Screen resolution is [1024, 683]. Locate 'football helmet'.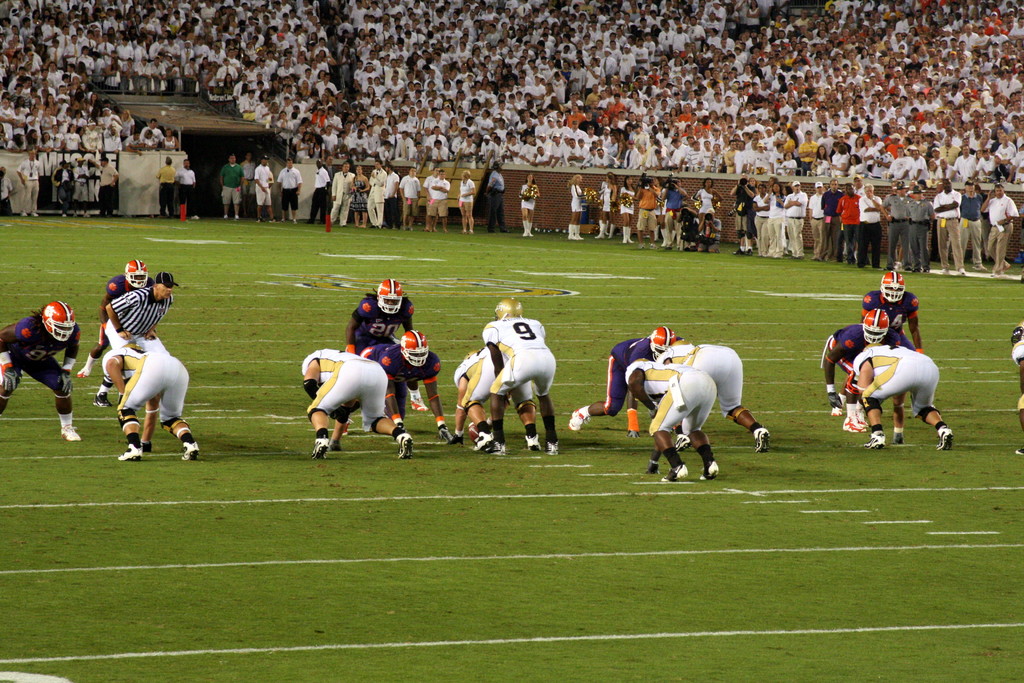
bbox(376, 274, 406, 318).
